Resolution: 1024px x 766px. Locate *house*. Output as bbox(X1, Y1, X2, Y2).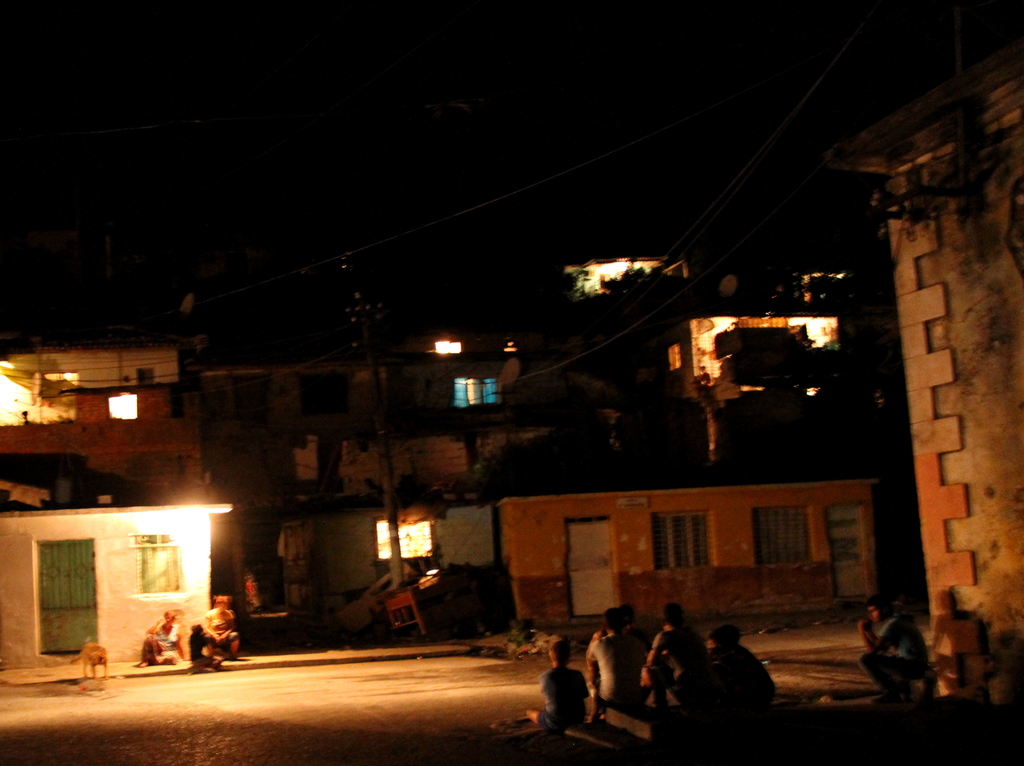
bbox(279, 504, 519, 649).
